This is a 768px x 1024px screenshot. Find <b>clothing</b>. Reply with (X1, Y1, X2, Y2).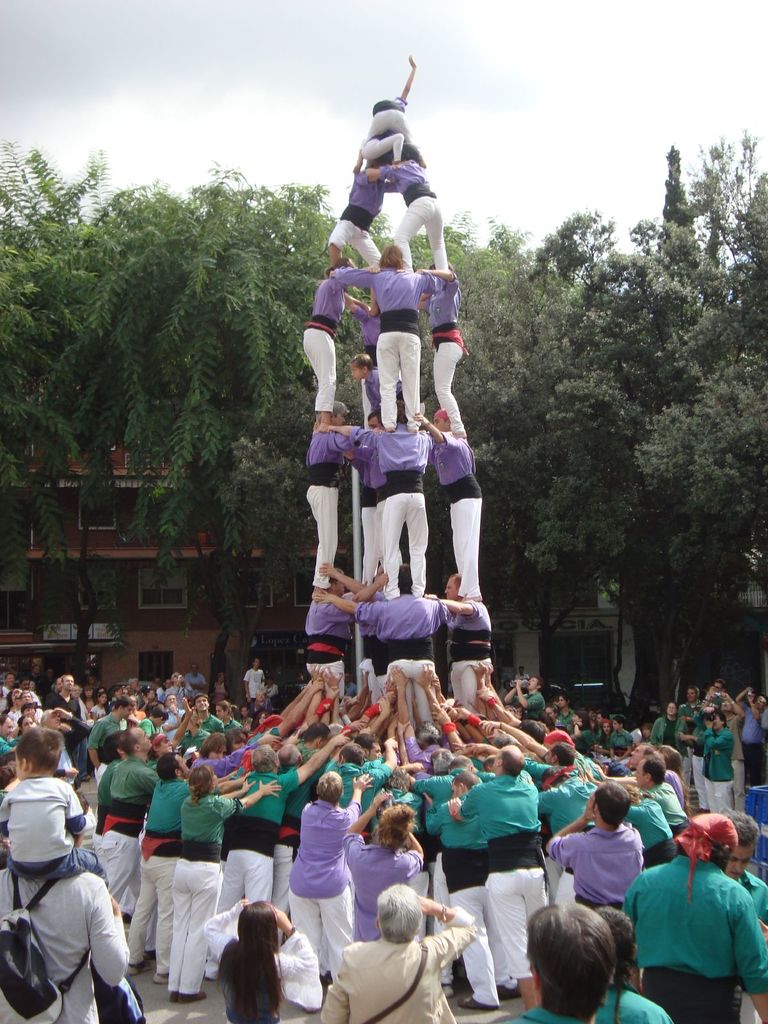
(327, 176, 399, 272).
